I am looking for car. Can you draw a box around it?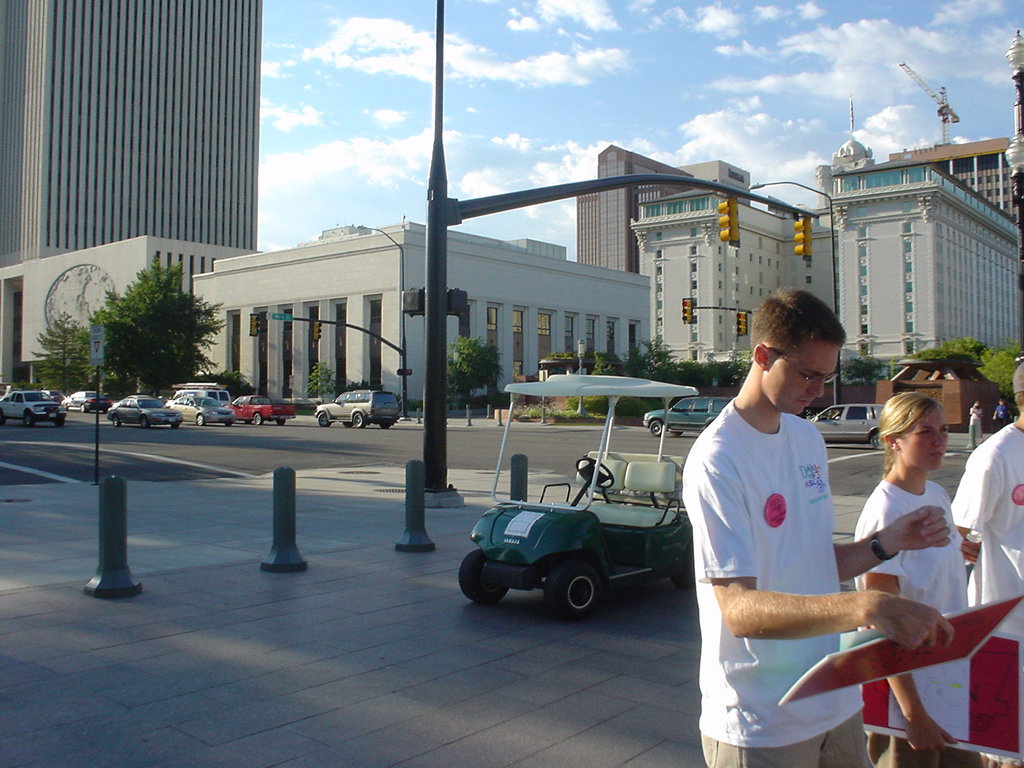
Sure, the bounding box is (452, 462, 690, 623).
